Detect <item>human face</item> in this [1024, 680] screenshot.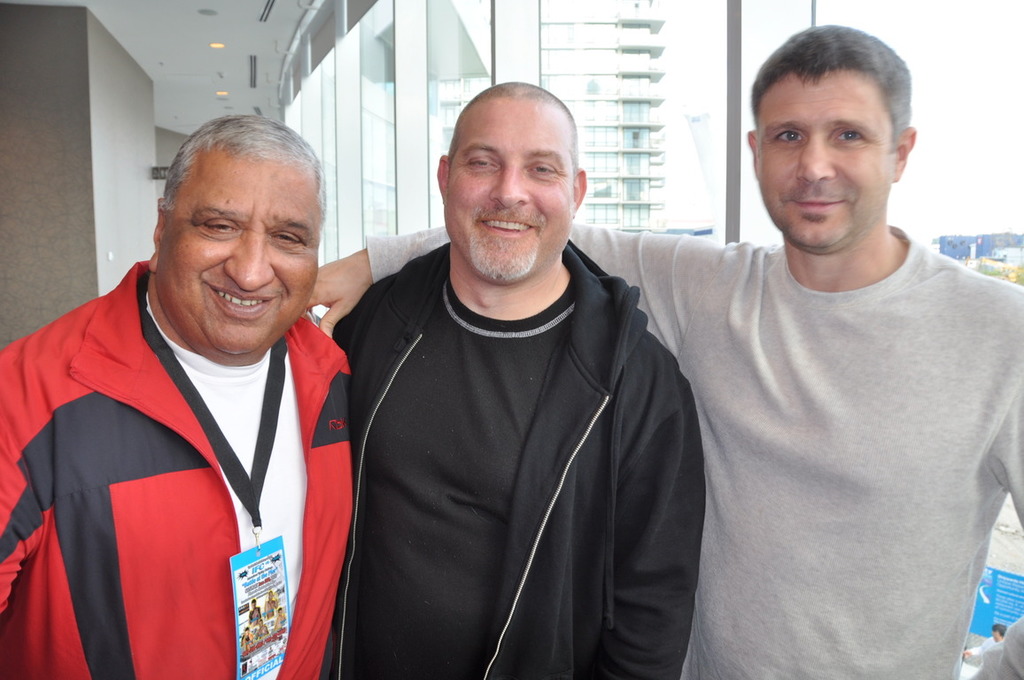
Detection: crop(758, 71, 899, 249).
